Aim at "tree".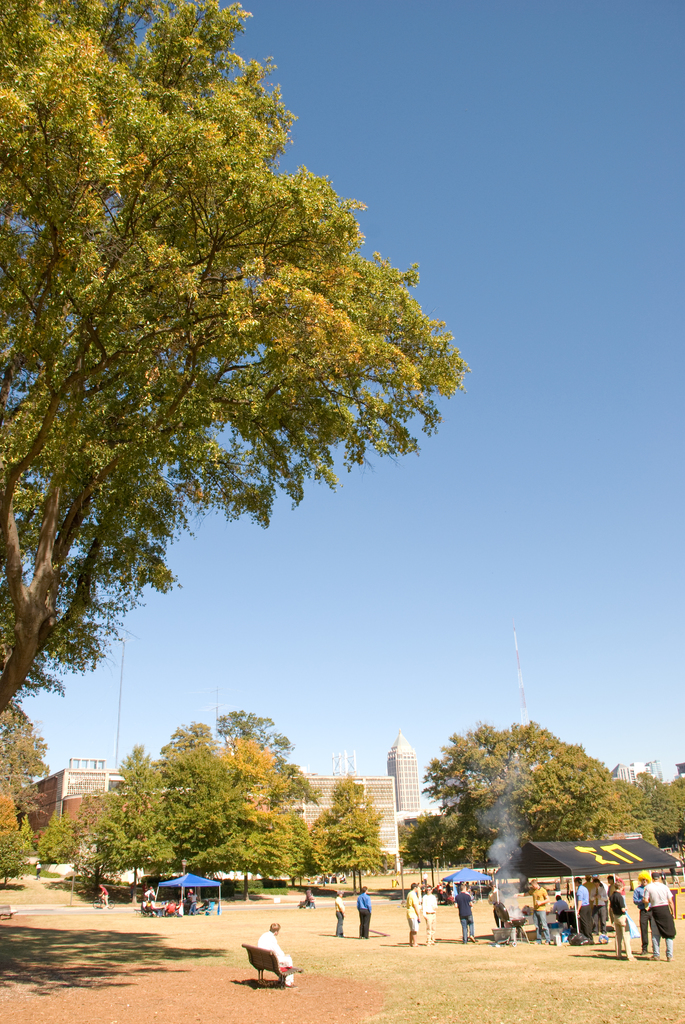
Aimed at select_region(462, 803, 524, 876).
